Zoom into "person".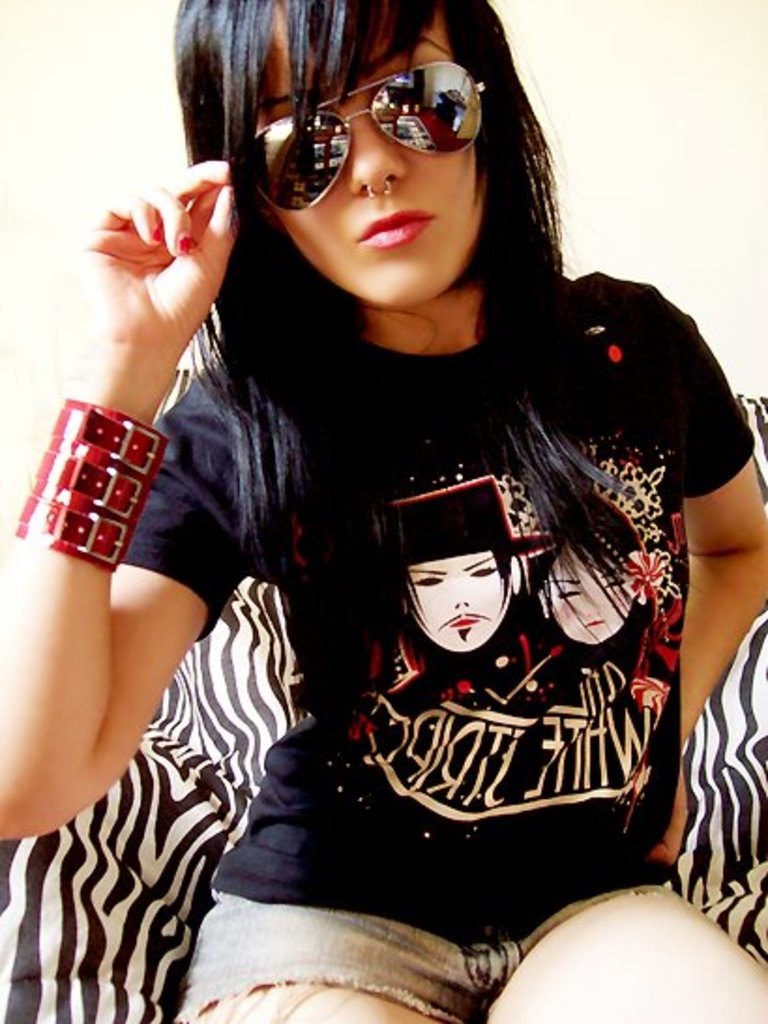
Zoom target: pyautogui.locateOnScreen(367, 511, 560, 698).
